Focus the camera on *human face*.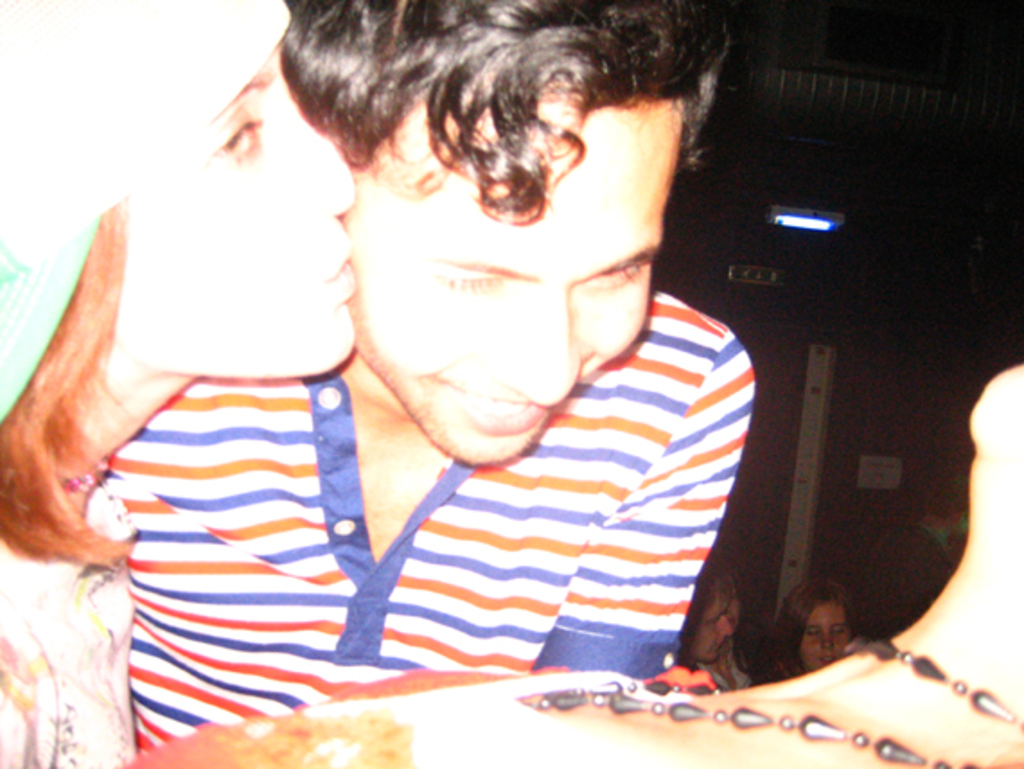
Focus region: [683,591,731,663].
